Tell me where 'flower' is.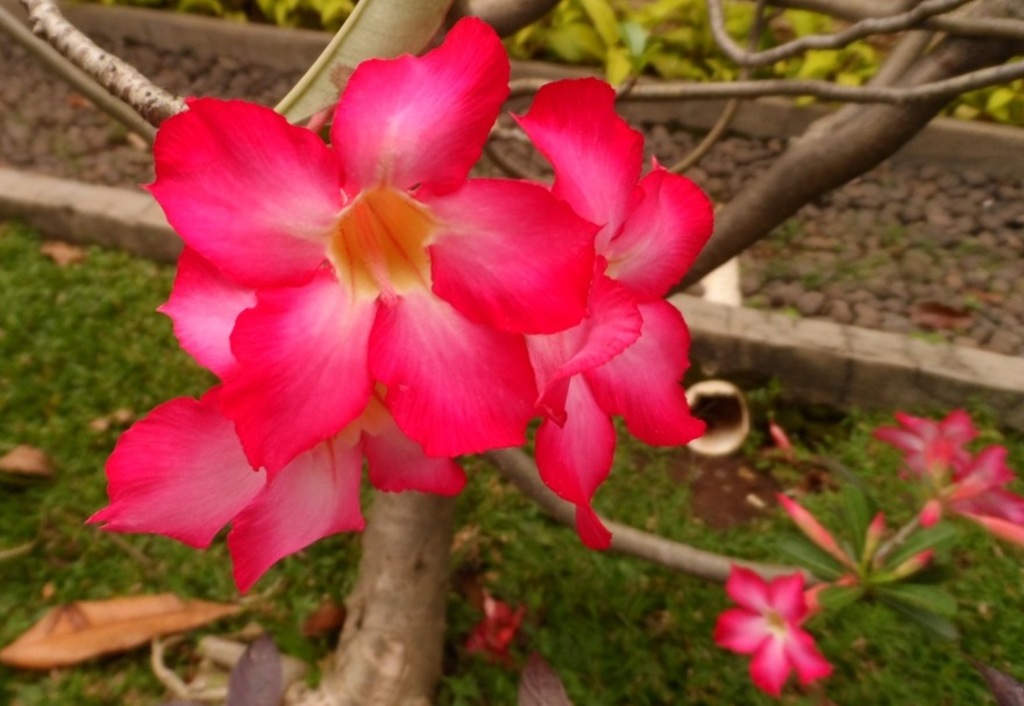
'flower' is at (x1=858, y1=515, x2=889, y2=569).
